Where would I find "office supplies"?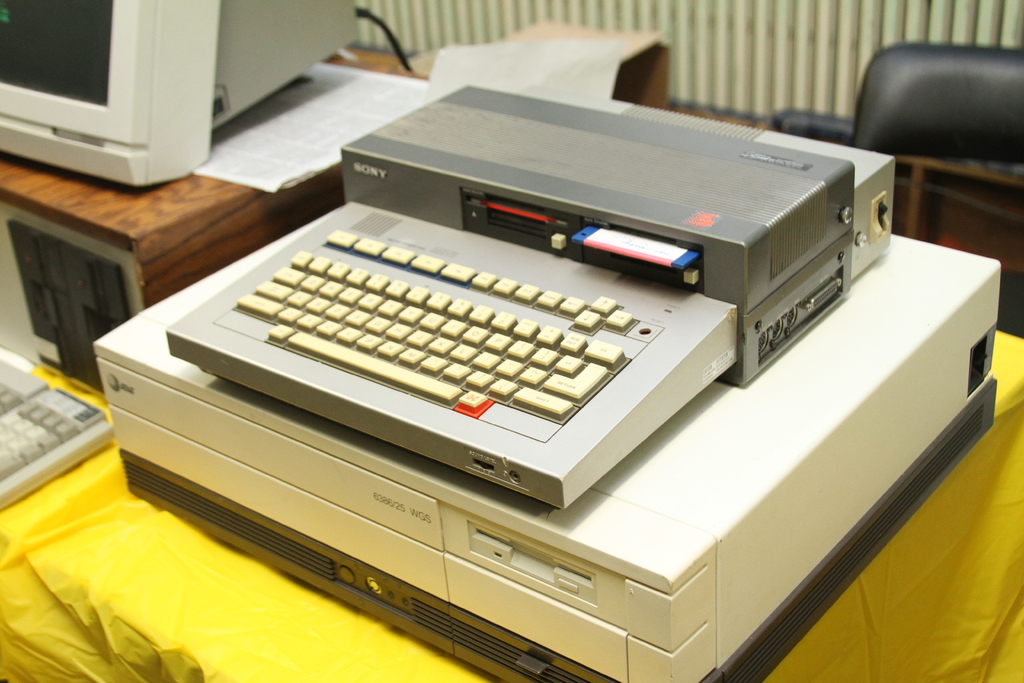
At (x1=894, y1=151, x2=1023, y2=339).
